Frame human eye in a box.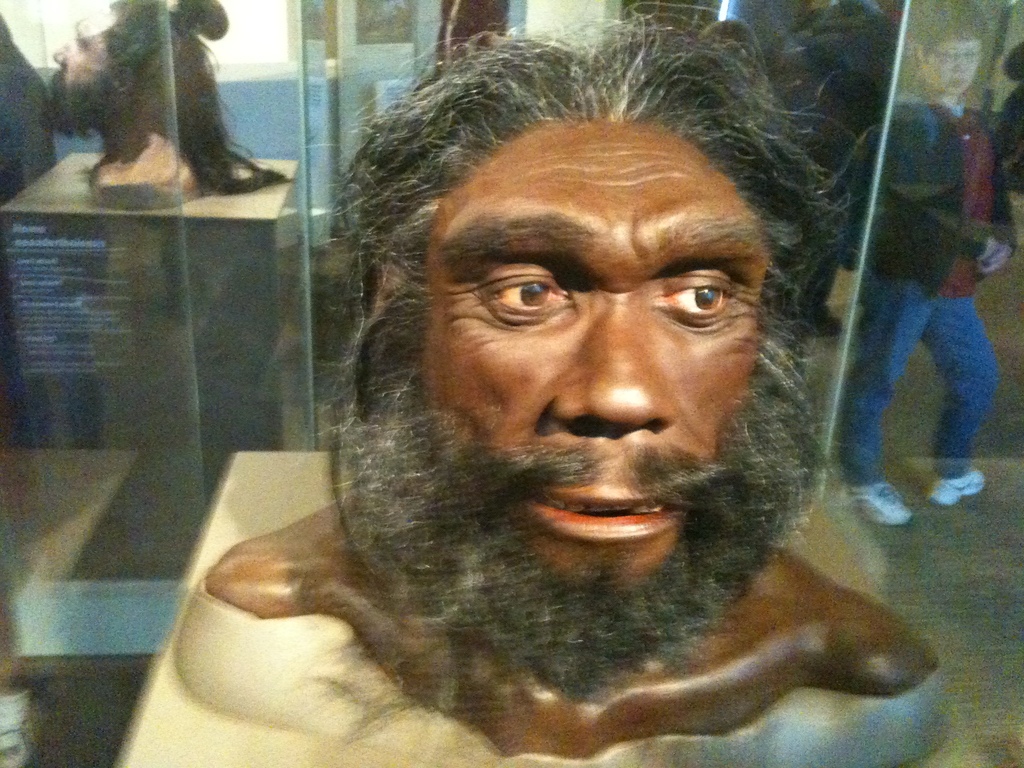
x1=965, y1=47, x2=976, y2=58.
